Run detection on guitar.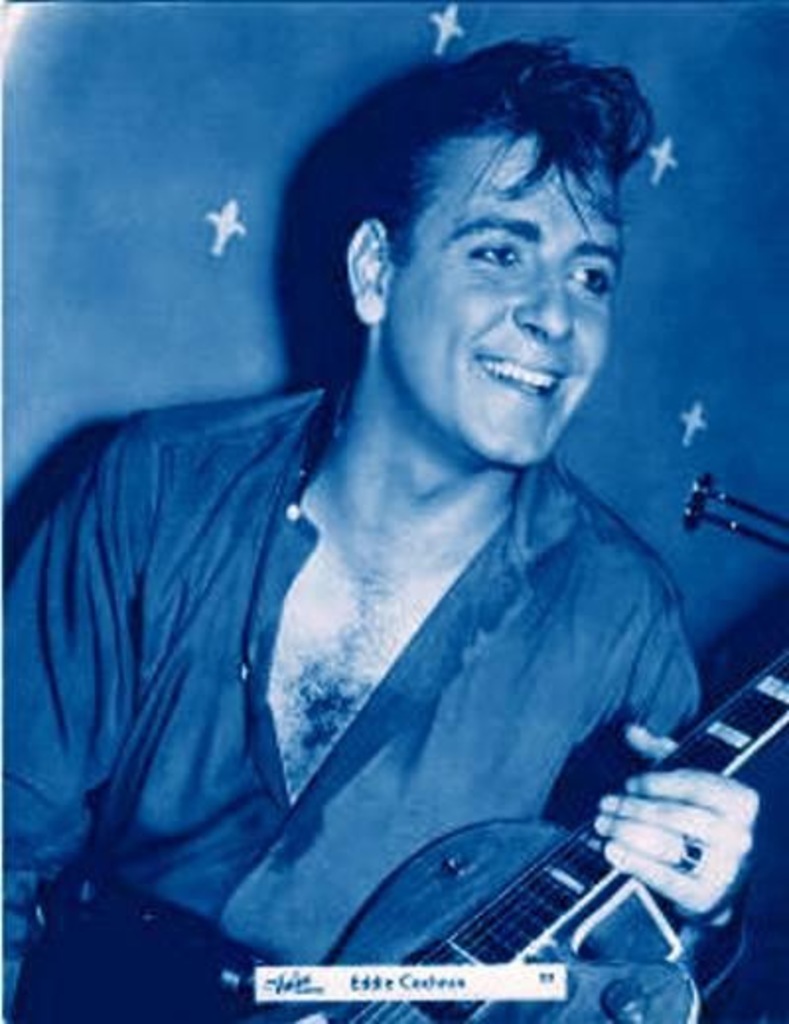
Result: x1=219, y1=527, x2=787, y2=1022.
